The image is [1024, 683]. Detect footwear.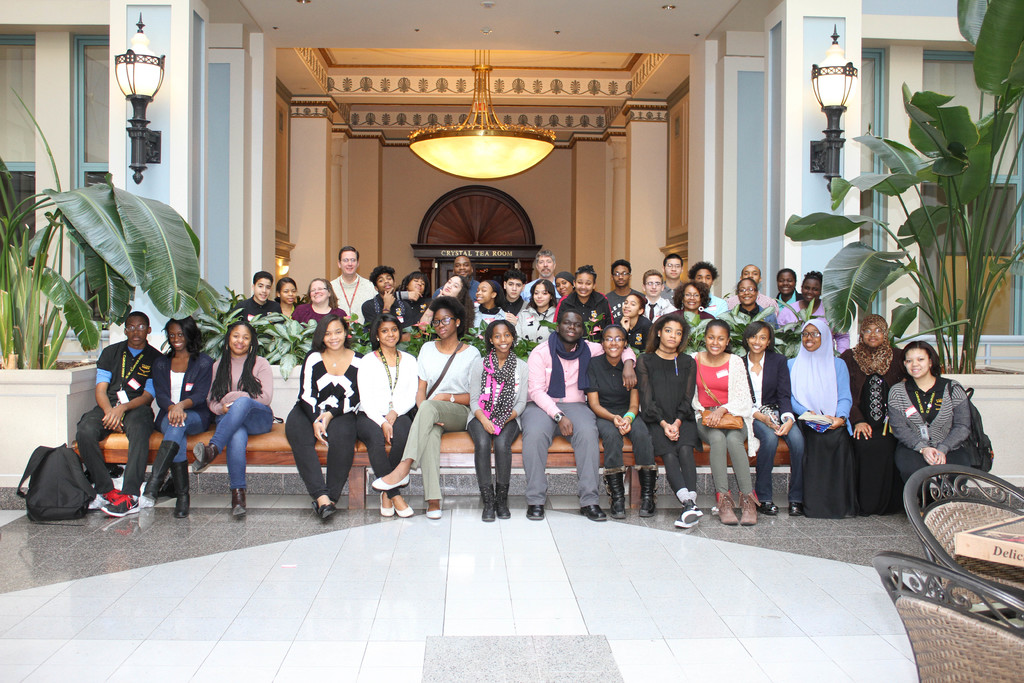
Detection: region(396, 503, 413, 519).
